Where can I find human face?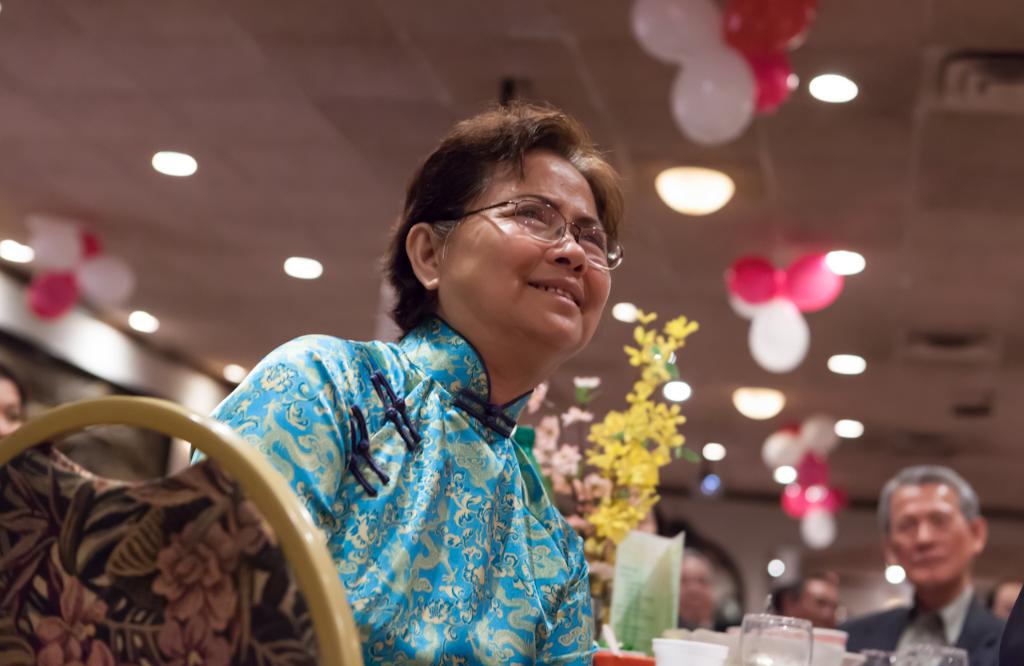
You can find it at x1=442, y1=154, x2=626, y2=347.
